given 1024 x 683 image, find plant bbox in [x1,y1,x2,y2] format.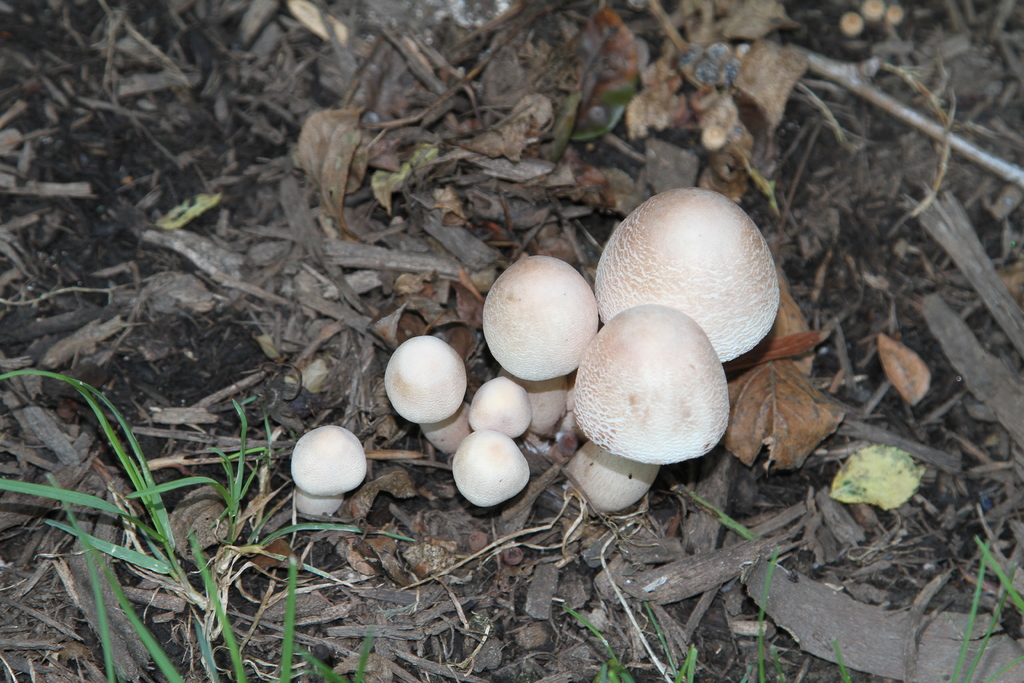
[468,379,532,440].
